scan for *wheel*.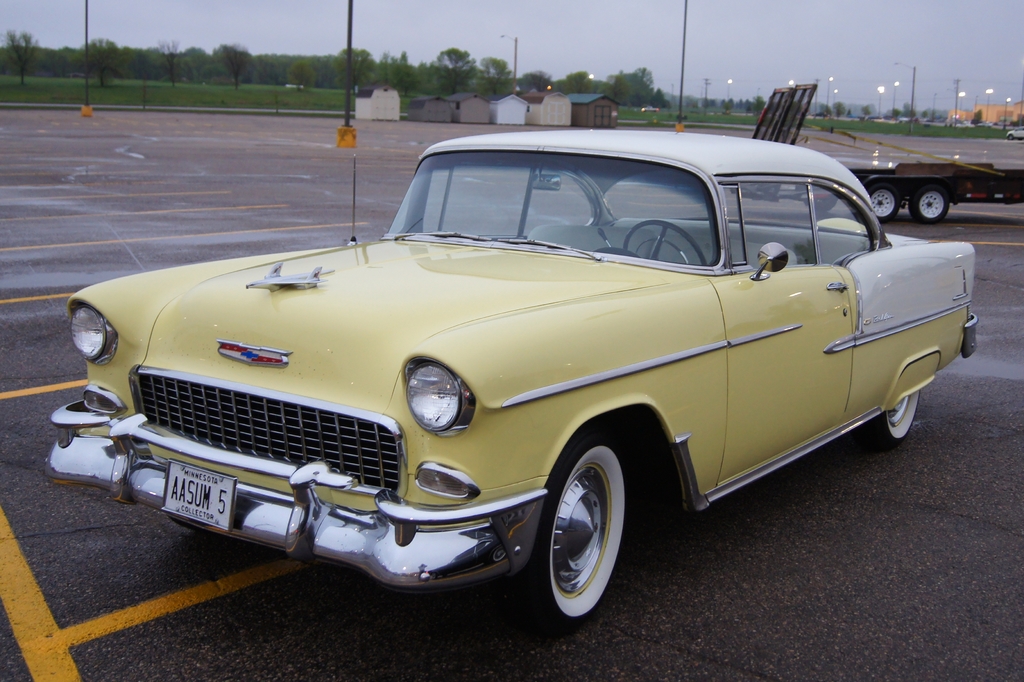
Scan result: (left=865, top=186, right=901, bottom=221).
